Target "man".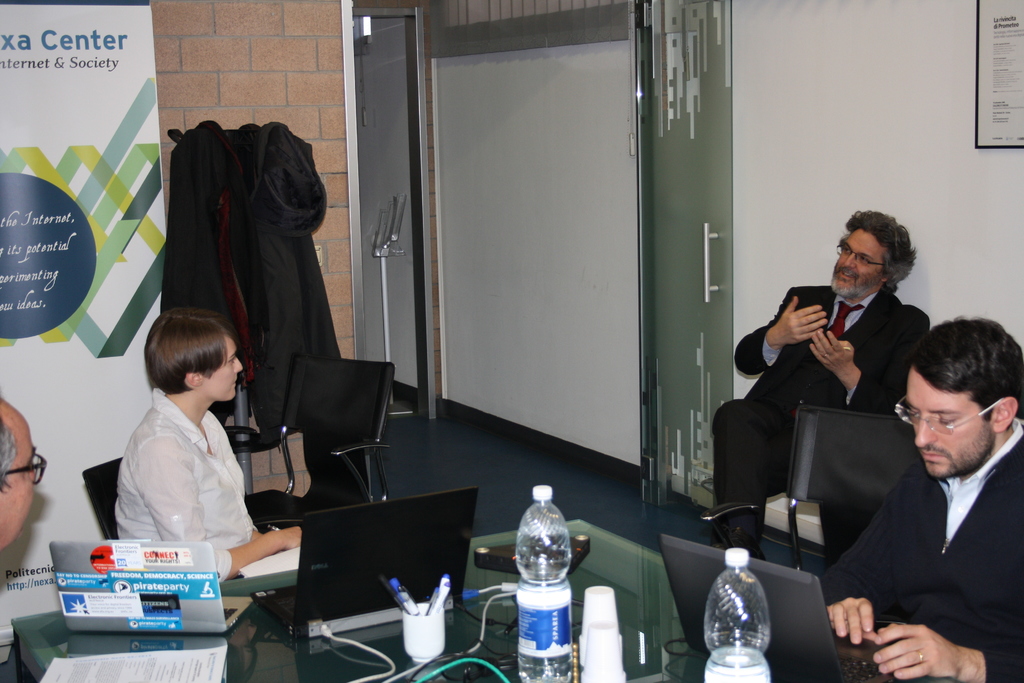
Target region: <region>698, 210, 928, 562</region>.
